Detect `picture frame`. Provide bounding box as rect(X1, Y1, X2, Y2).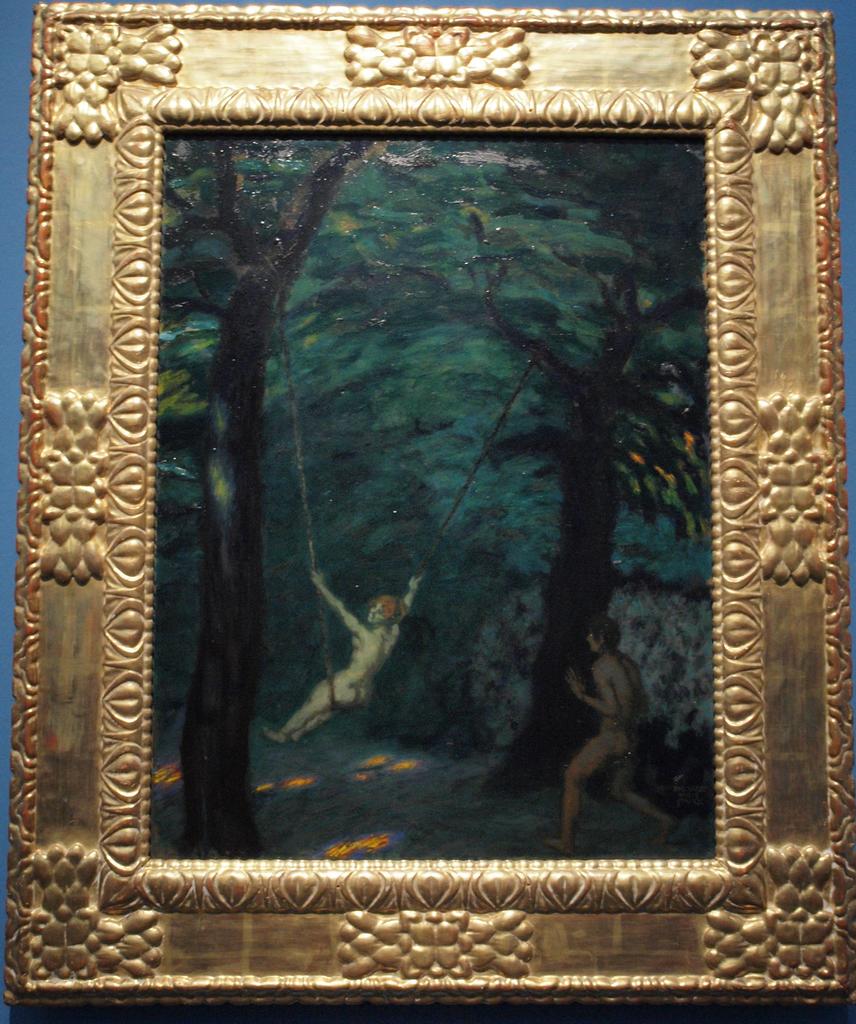
rect(0, 0, 855, 1023).
